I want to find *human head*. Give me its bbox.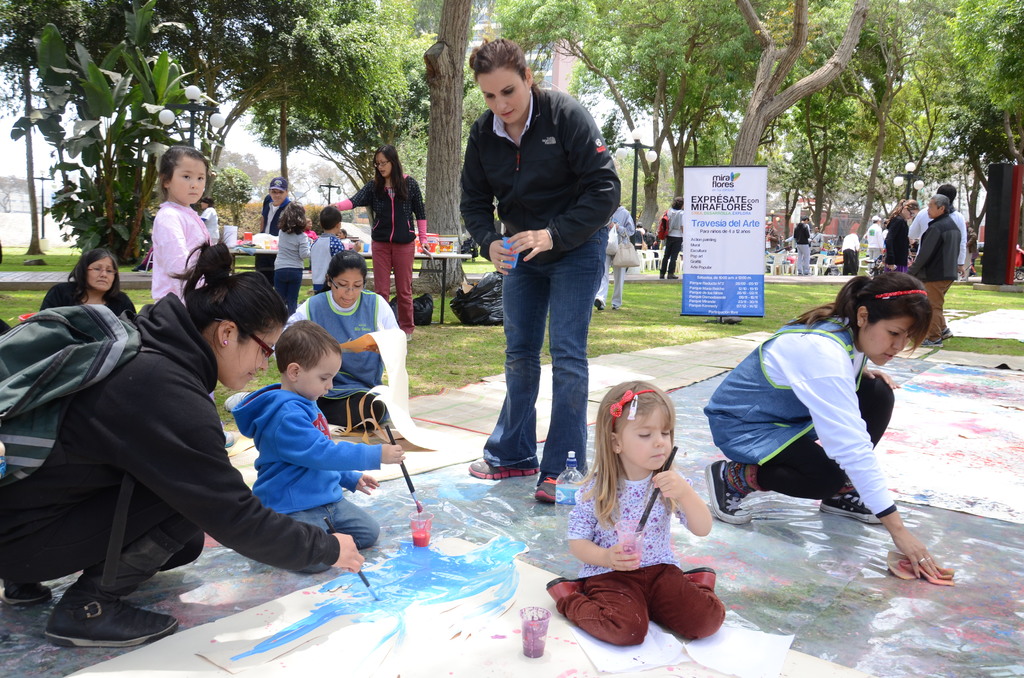
929:191:954:215.
